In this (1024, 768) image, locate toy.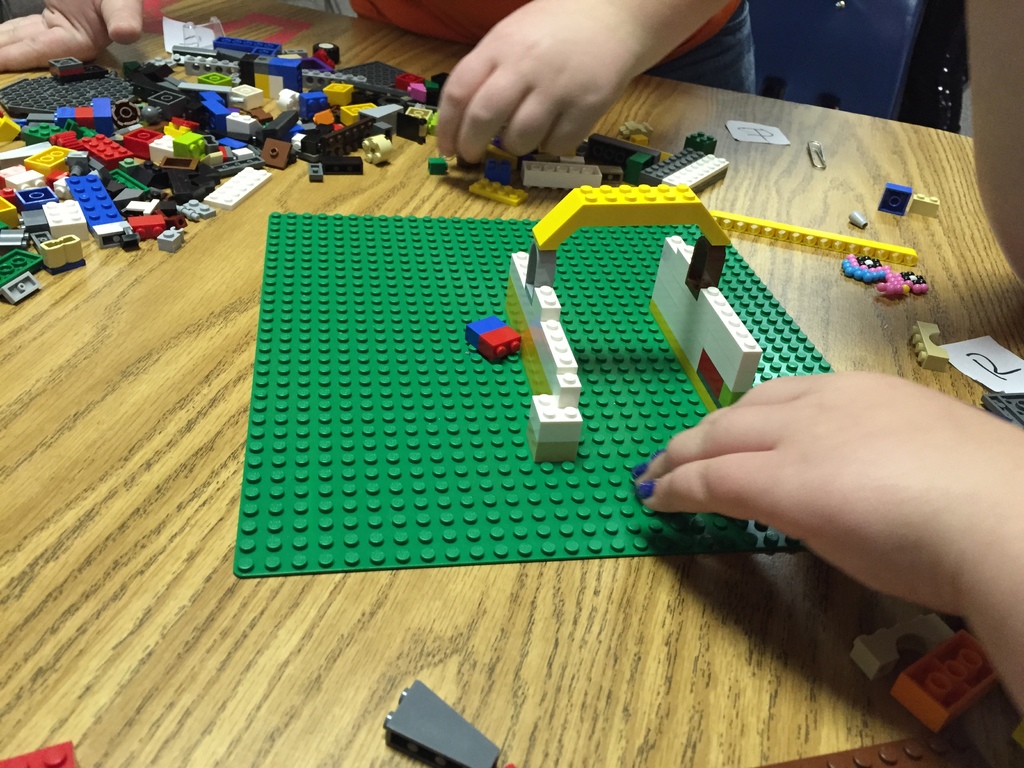
Bounding box: bbox=(872, 182, 912, 220).
